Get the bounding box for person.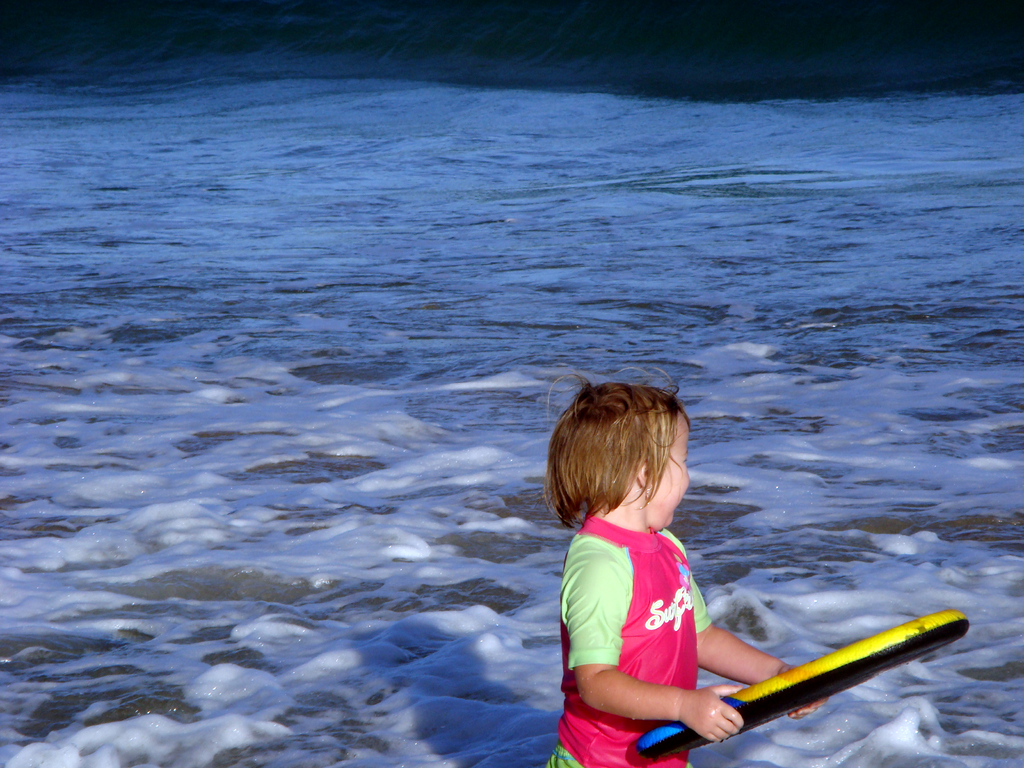
crop(544, 366, 829, 767).
